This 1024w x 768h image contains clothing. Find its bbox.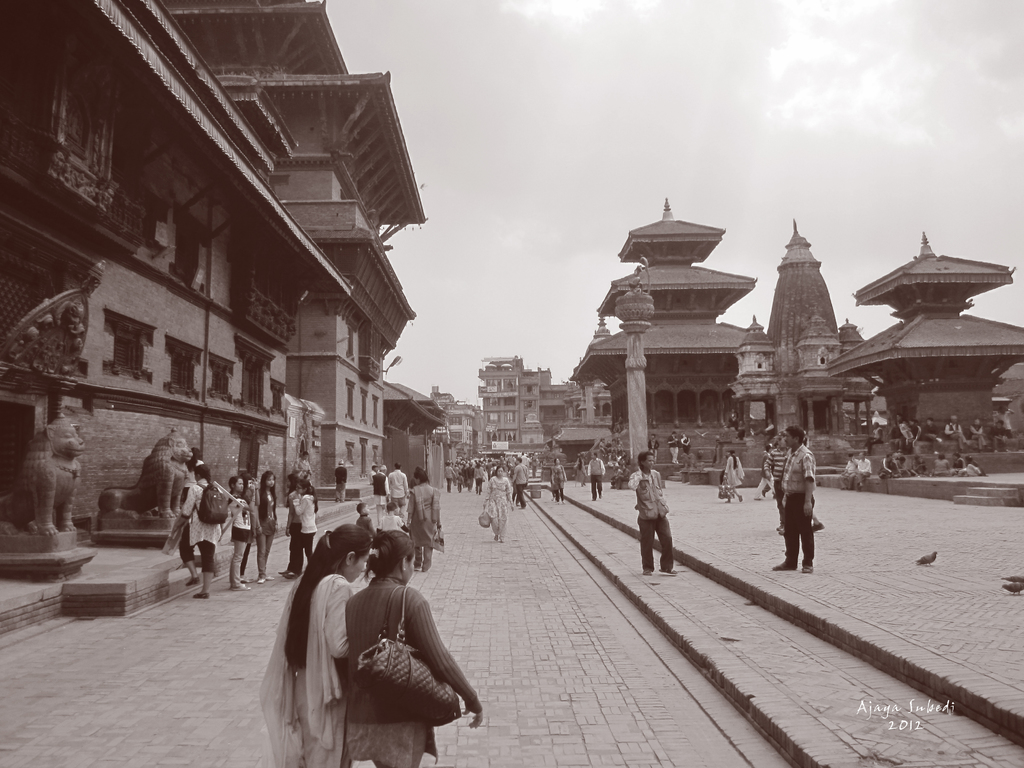
{"x1": 484, "y1": 475, "x2": 512, "y2": 536}.
